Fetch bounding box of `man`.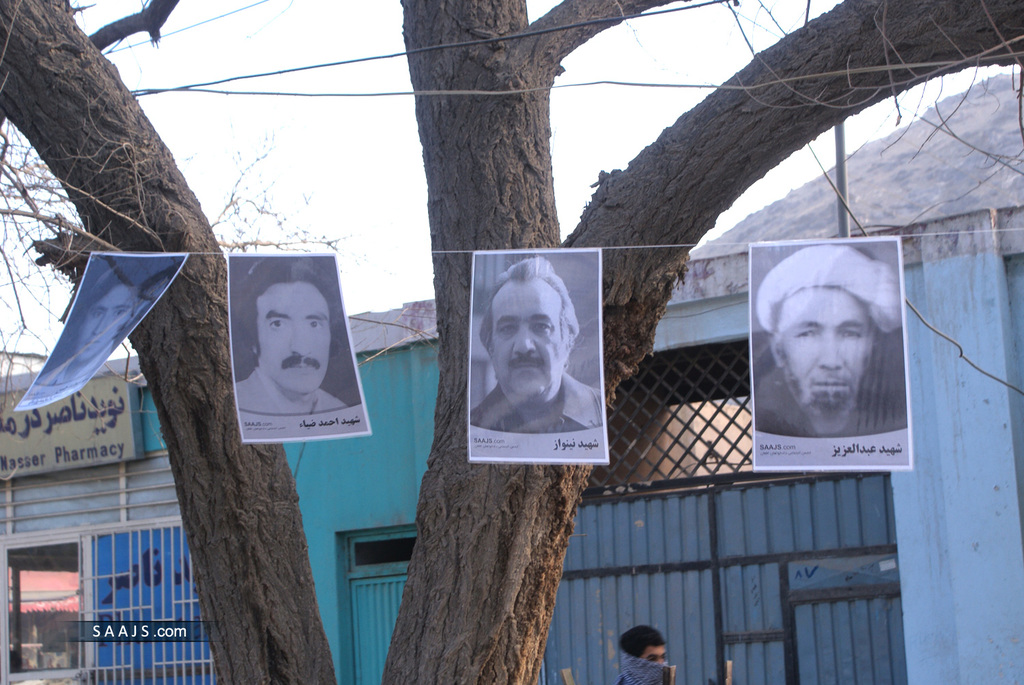
Bbox: BBox(468, 259, 603, 440).
